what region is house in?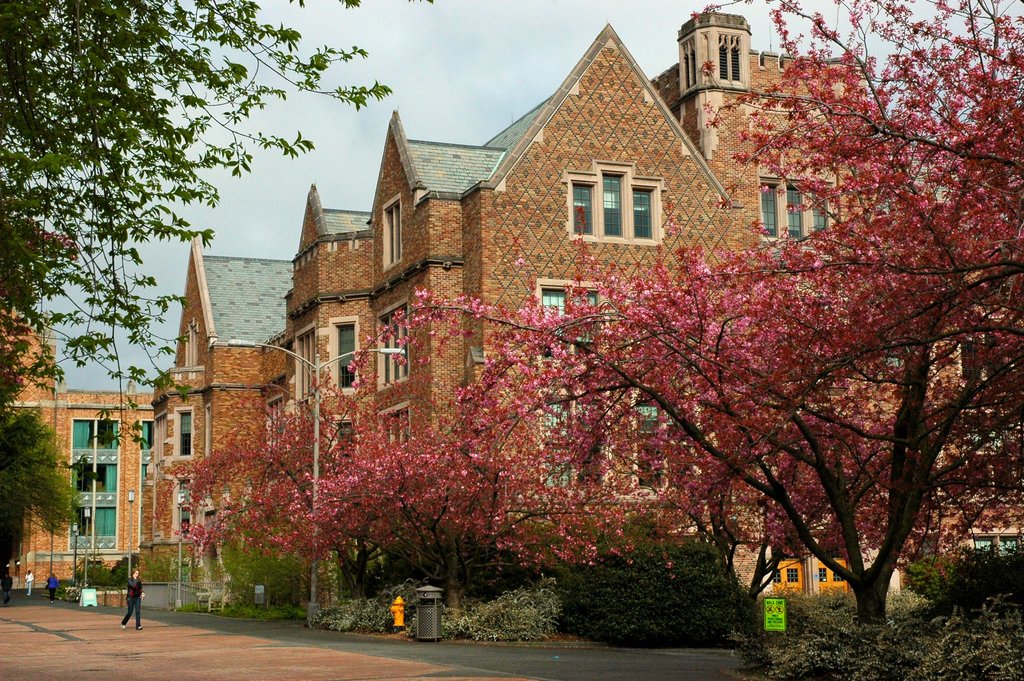
[x1=0, y1=300, x2=159, y2=603].
